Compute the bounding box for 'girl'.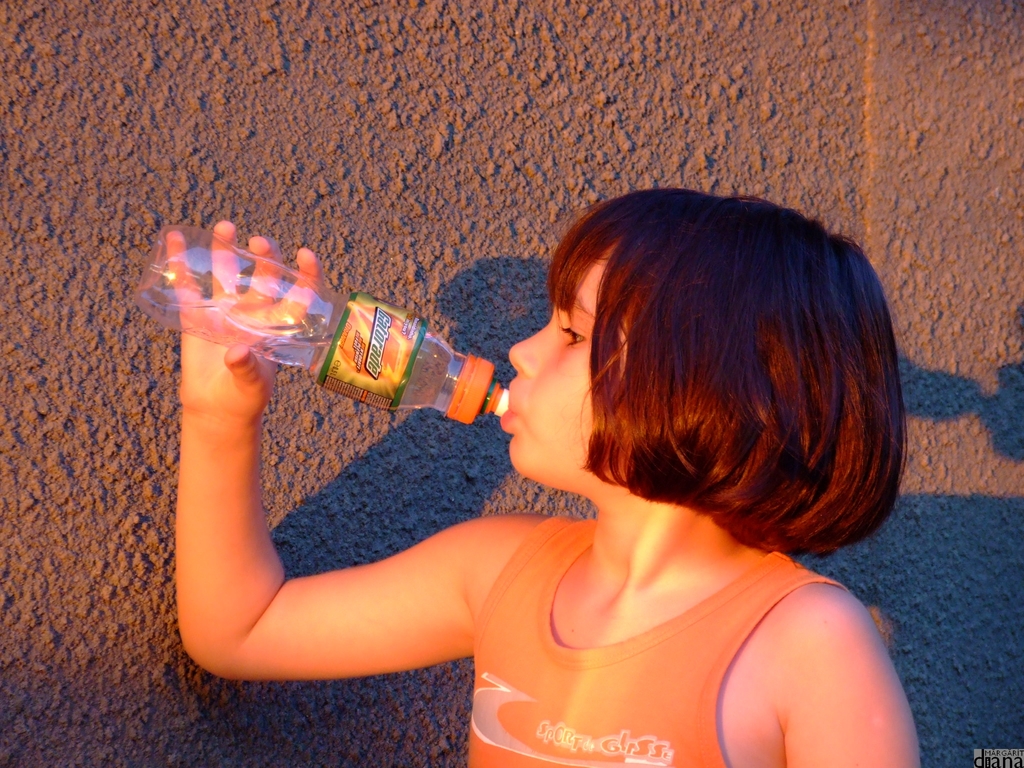
box=[170, 193, 925, 767].
